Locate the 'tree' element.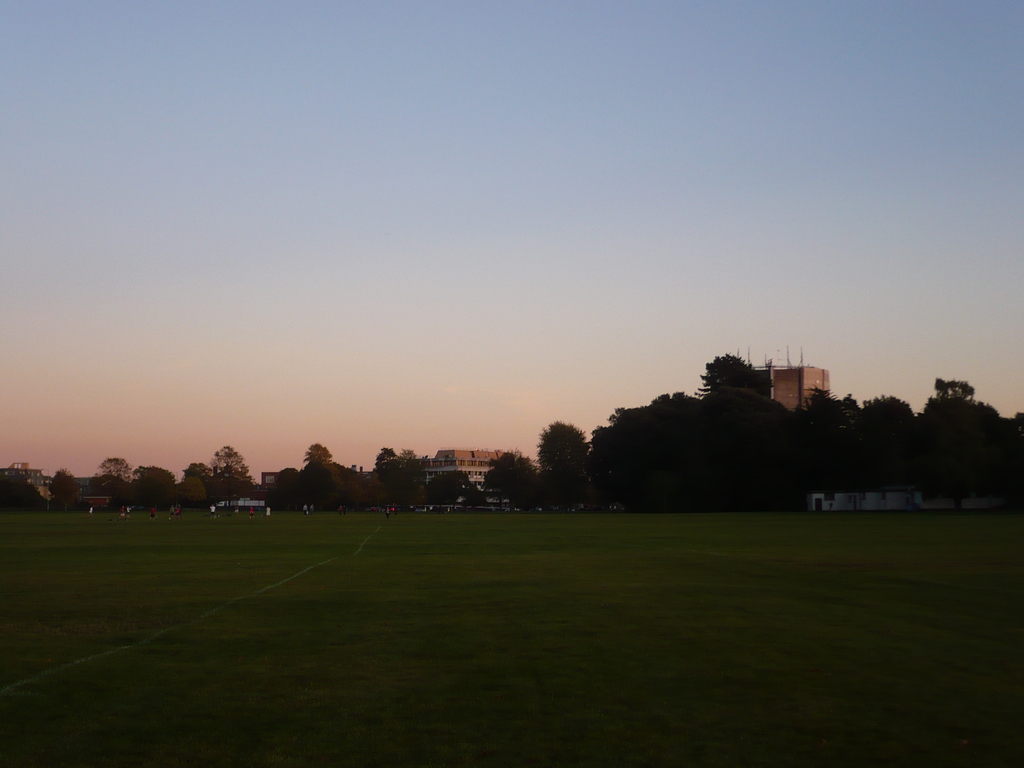
Element bbox: [x1=794, y1=389, x2=858, y2=508].
